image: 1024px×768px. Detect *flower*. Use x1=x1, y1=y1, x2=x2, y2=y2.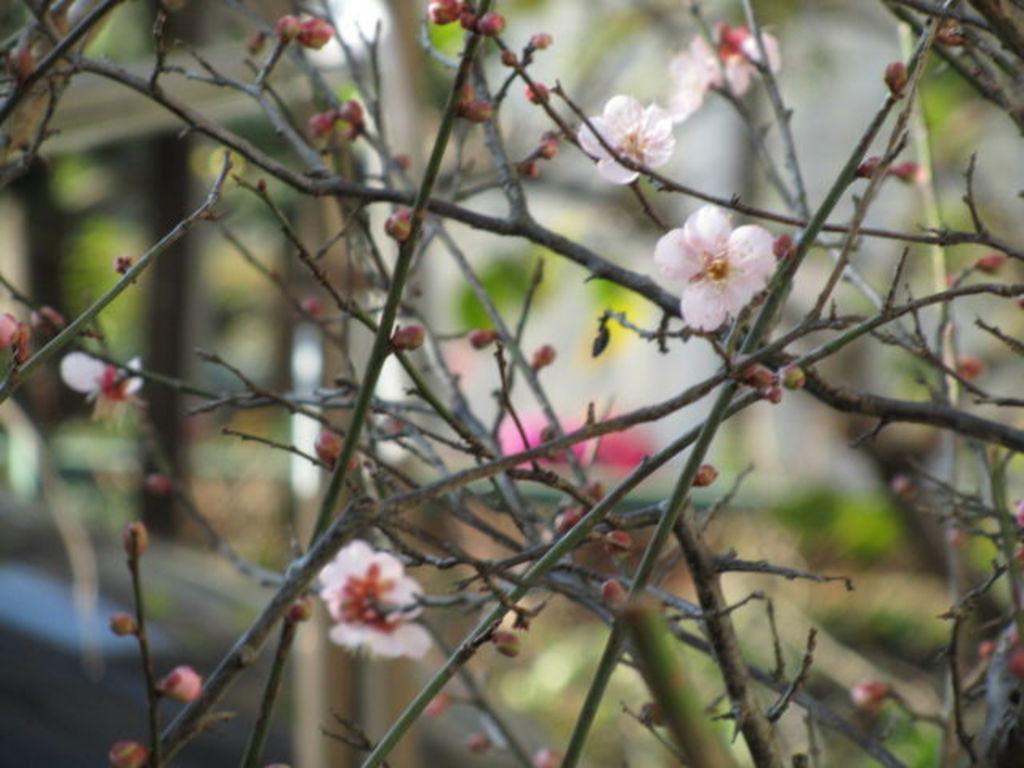
x1=58, y1=350, x2=142, y2=430.
